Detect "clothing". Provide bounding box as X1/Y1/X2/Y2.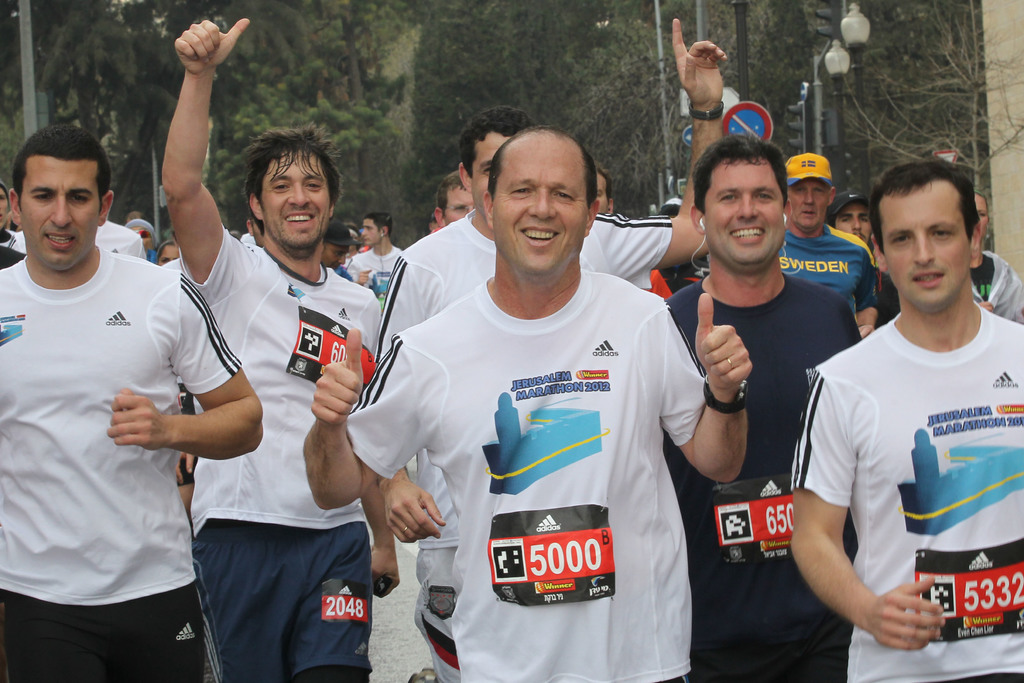
0/236/202/682.
